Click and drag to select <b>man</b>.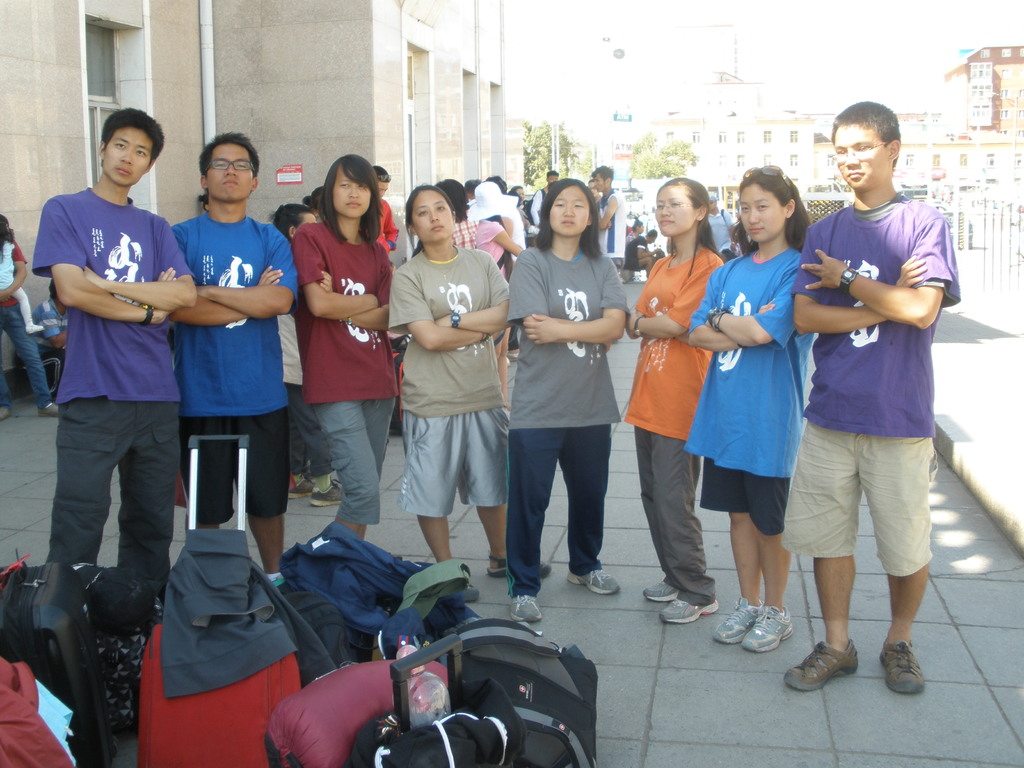
Selection: (787, 100, 958, 704).
